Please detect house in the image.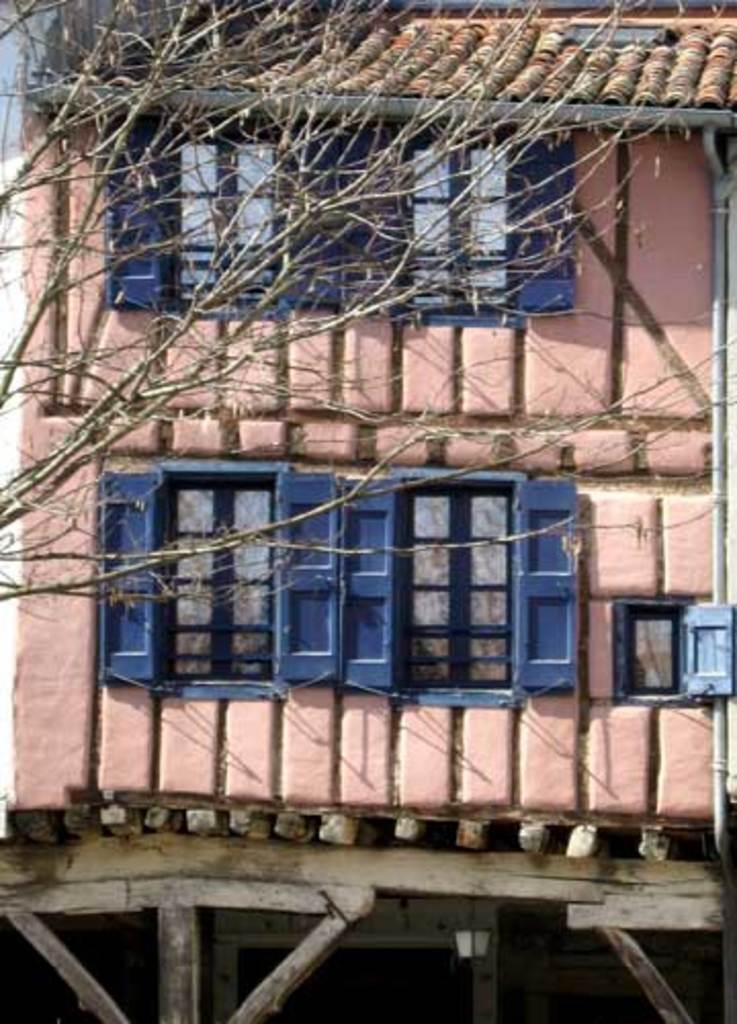
[0,0,735,1022].
